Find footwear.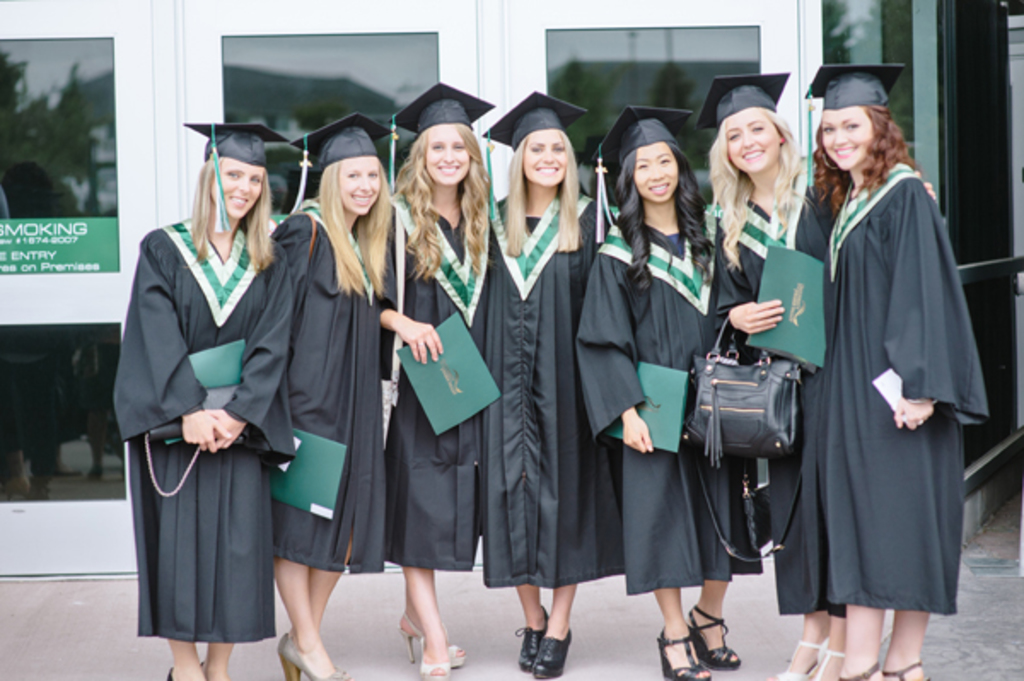
[164, 667, 177, 679].
